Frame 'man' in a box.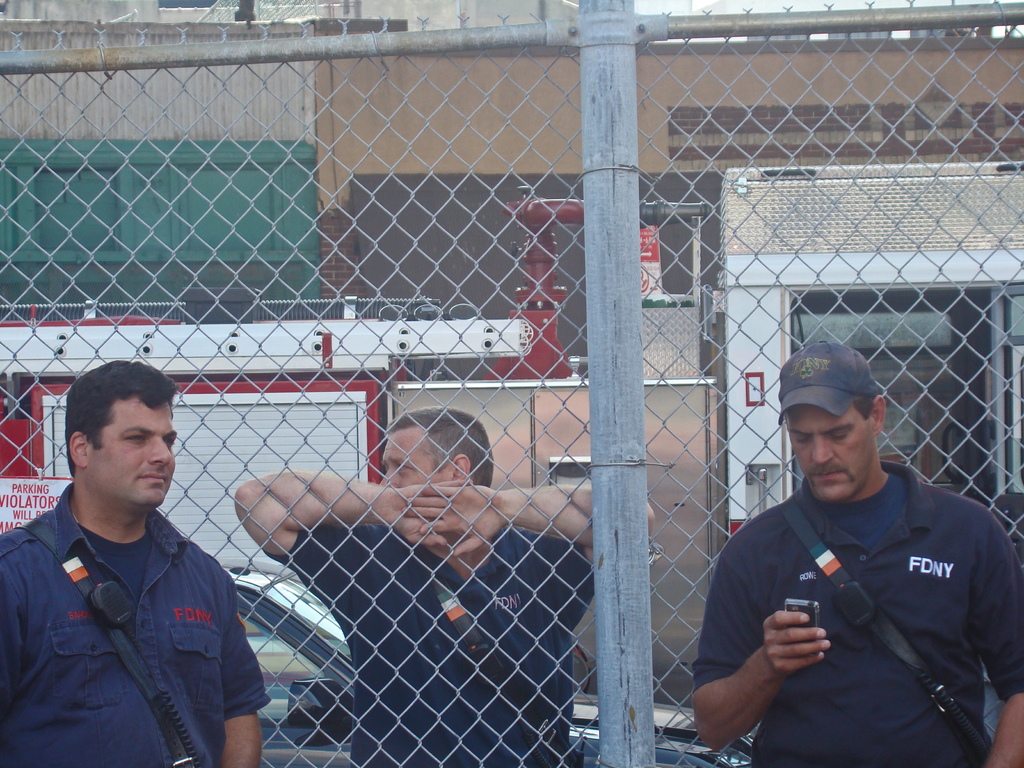
(x1=694, y1=336, x2=1023, y2=767).
